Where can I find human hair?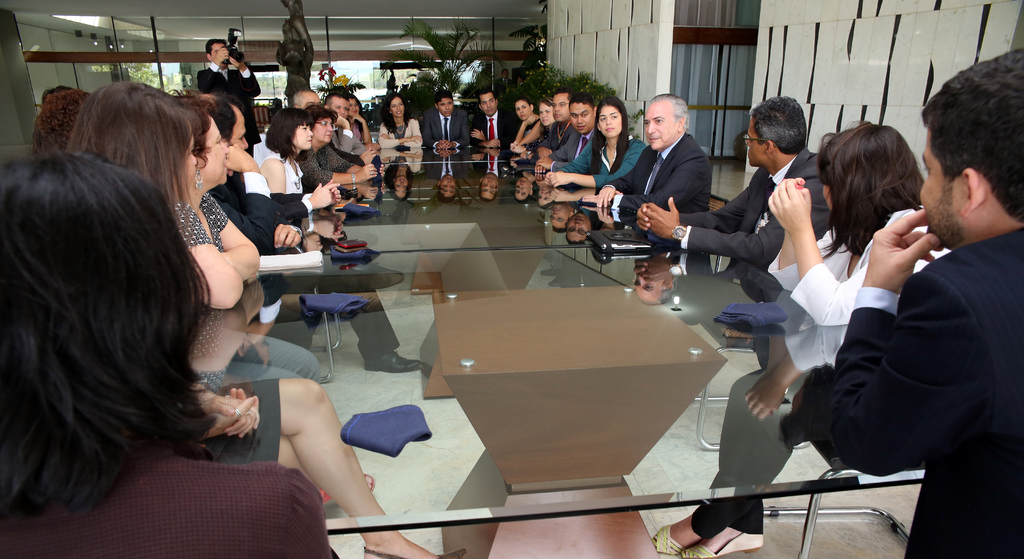
You can find it at bbox=[381, 93, 412, 135].
